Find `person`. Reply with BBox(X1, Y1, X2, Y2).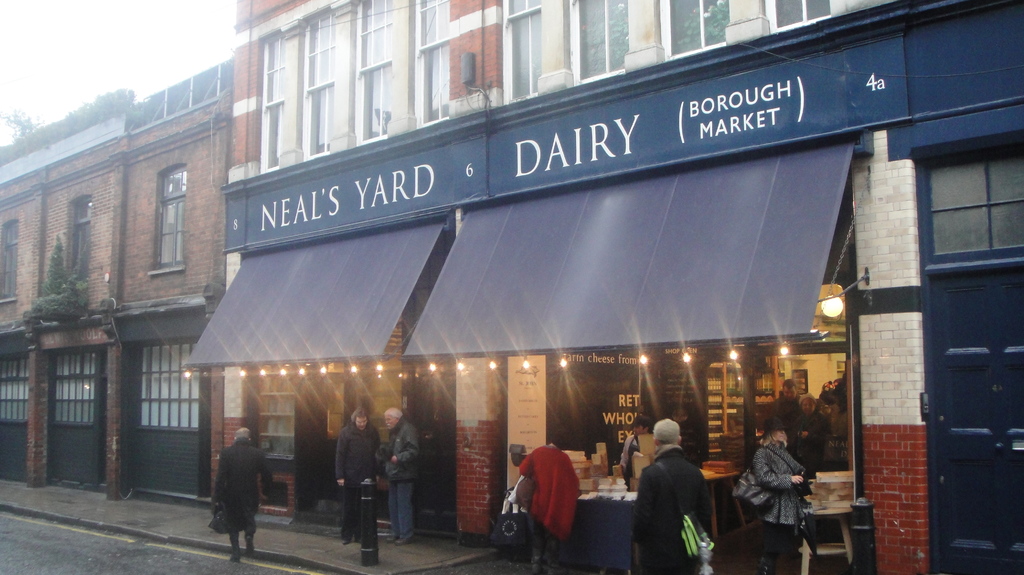
BBox(634, 412, 713, 566).
